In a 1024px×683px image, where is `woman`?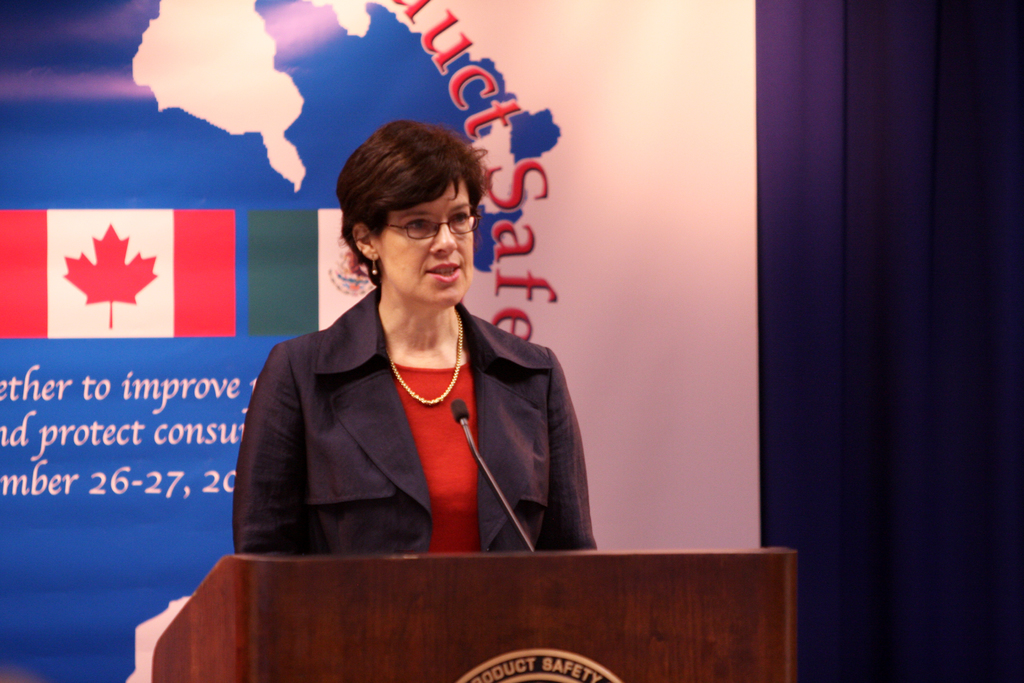
246 117 590 591.
